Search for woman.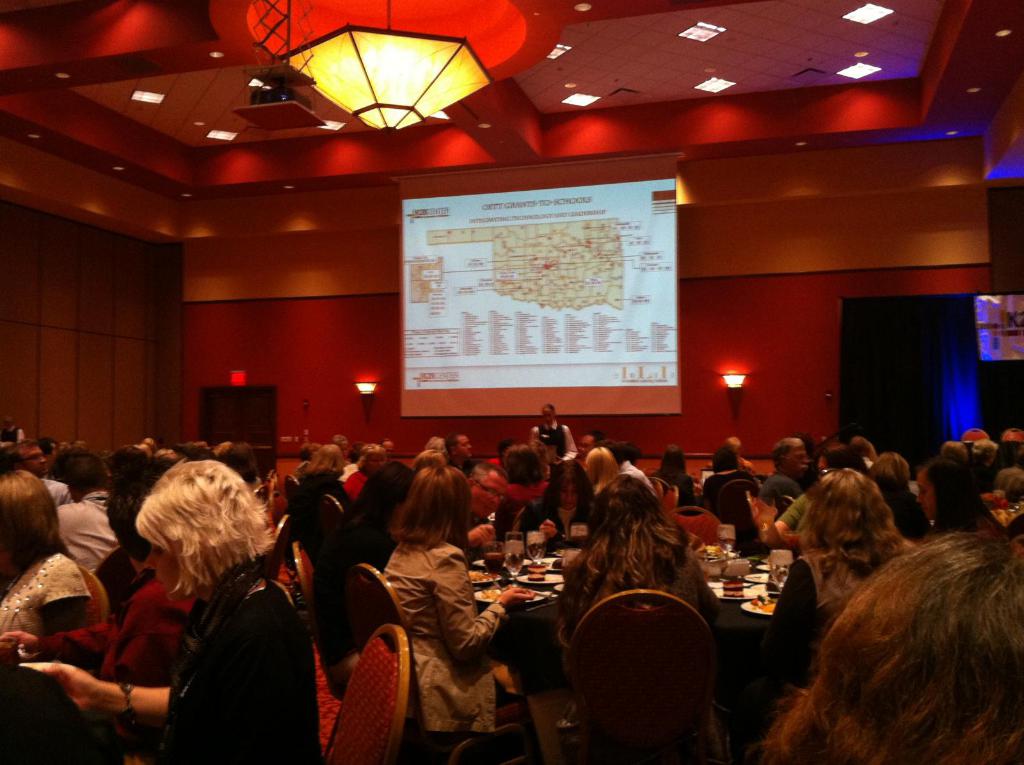
Found at rect(650, 444, 703, 506).
